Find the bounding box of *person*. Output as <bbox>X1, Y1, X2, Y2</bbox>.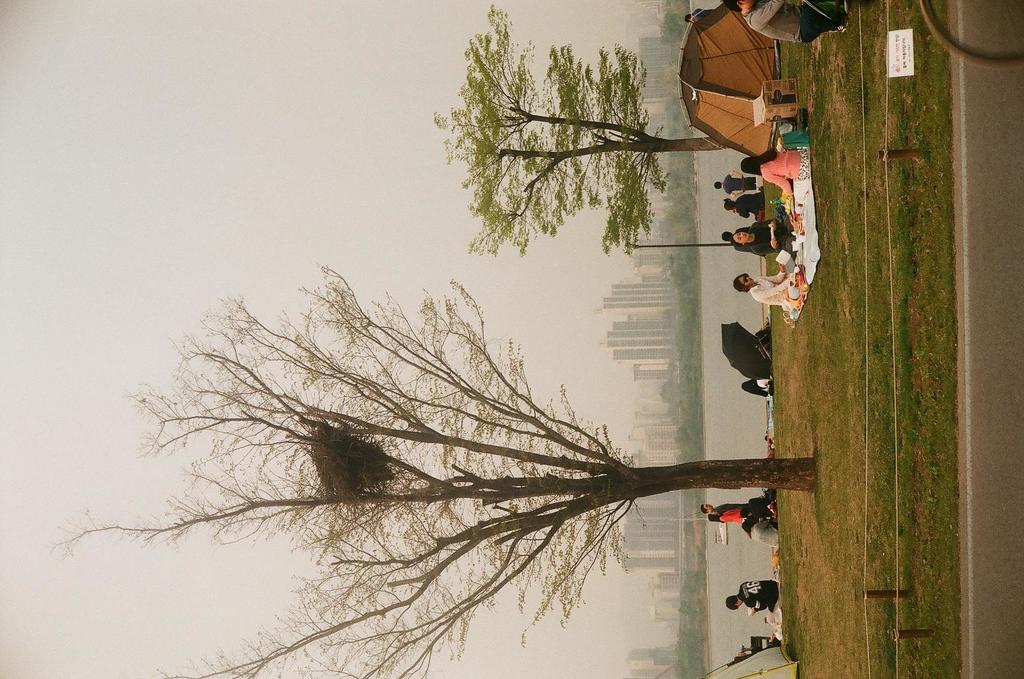
<bbox>739, 255, 797, 315</bbox>.
